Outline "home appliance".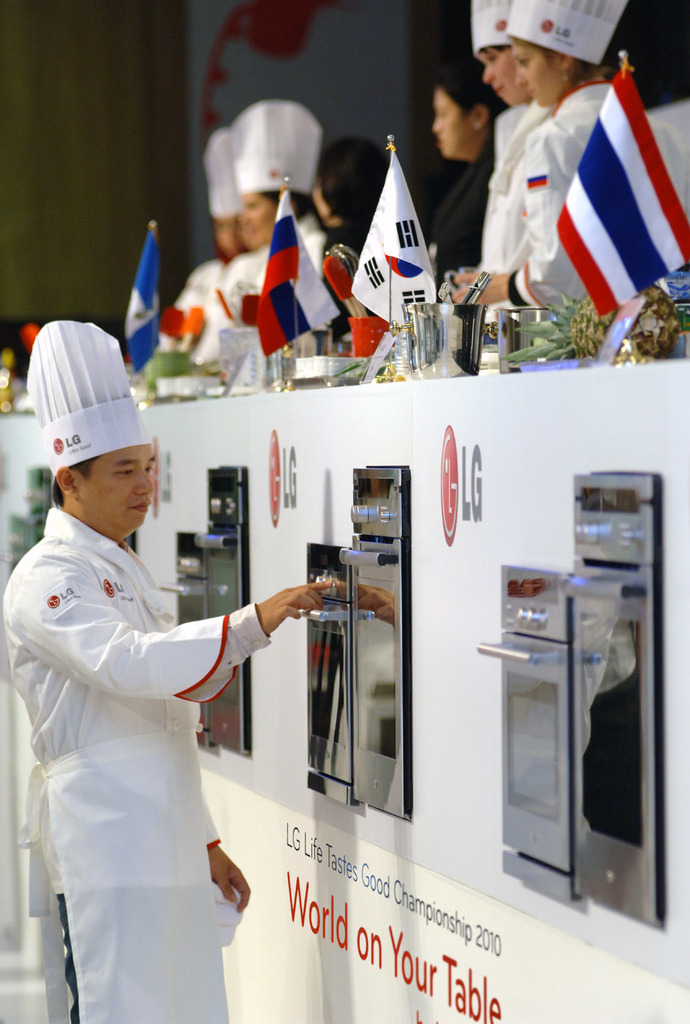
Outline: <bbox>193, 461, 258, 755</bbox>.
